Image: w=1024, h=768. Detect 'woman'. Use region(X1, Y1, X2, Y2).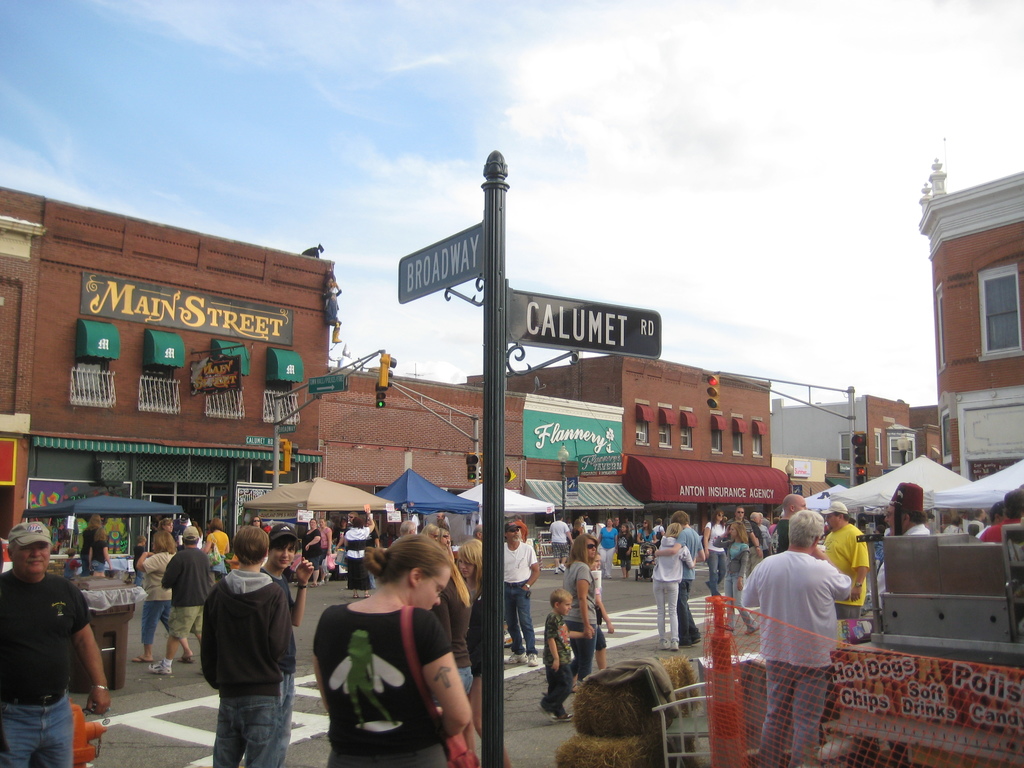
region(637, 519, 655, 580).
